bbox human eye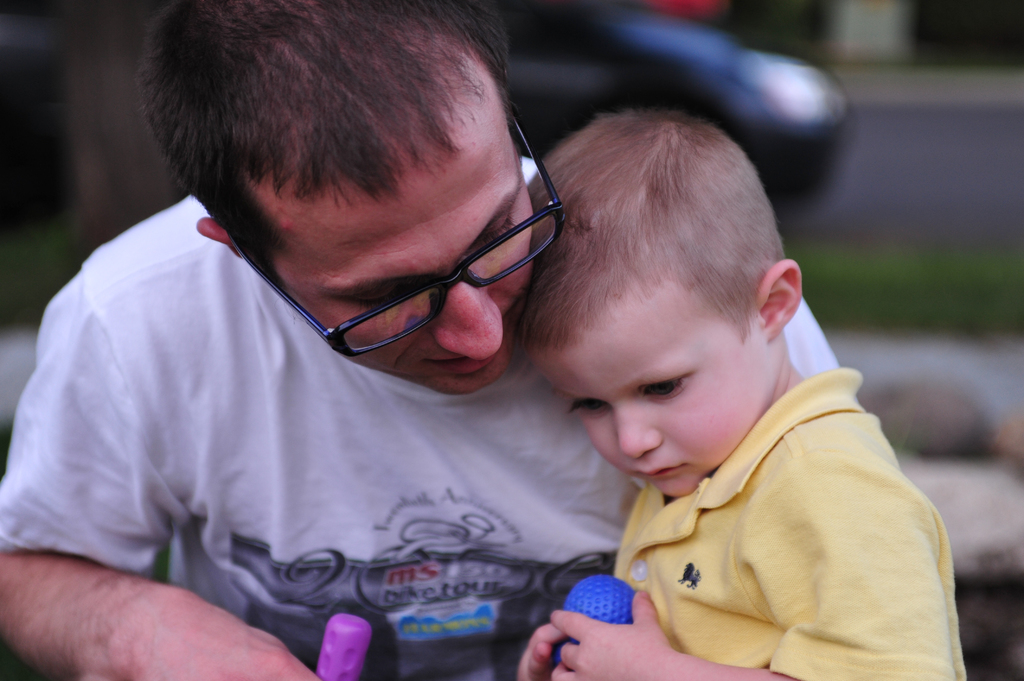
621:373:728:423
